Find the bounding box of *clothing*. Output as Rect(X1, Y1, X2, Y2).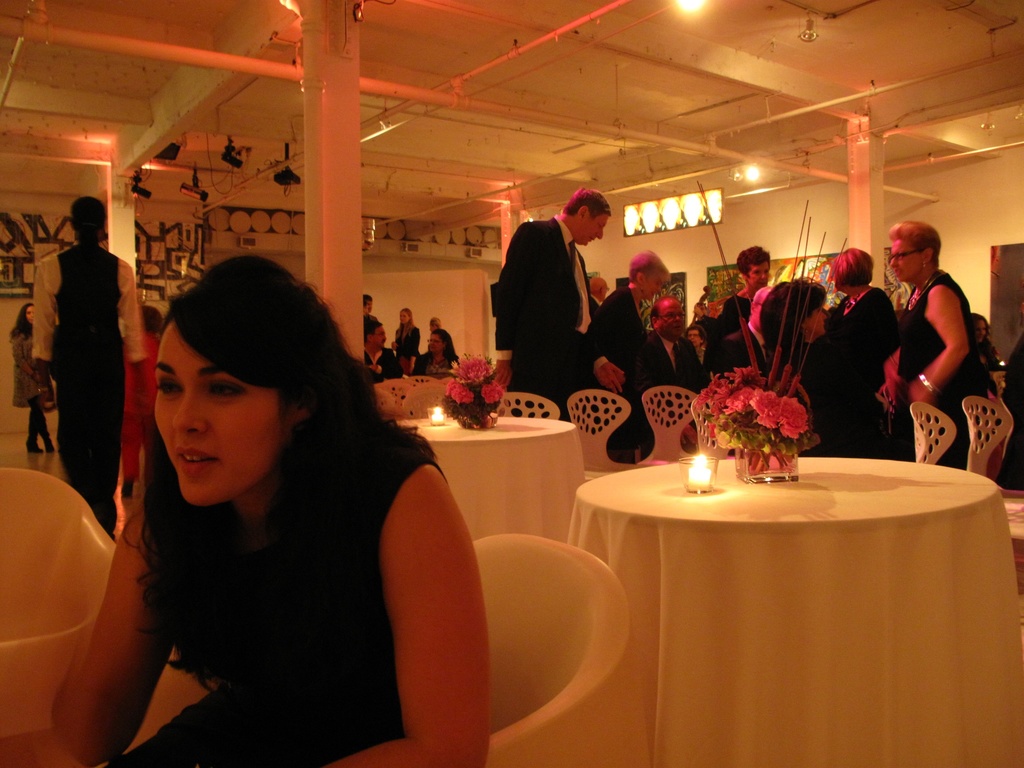
Rect(24, 245, 150, 518).
